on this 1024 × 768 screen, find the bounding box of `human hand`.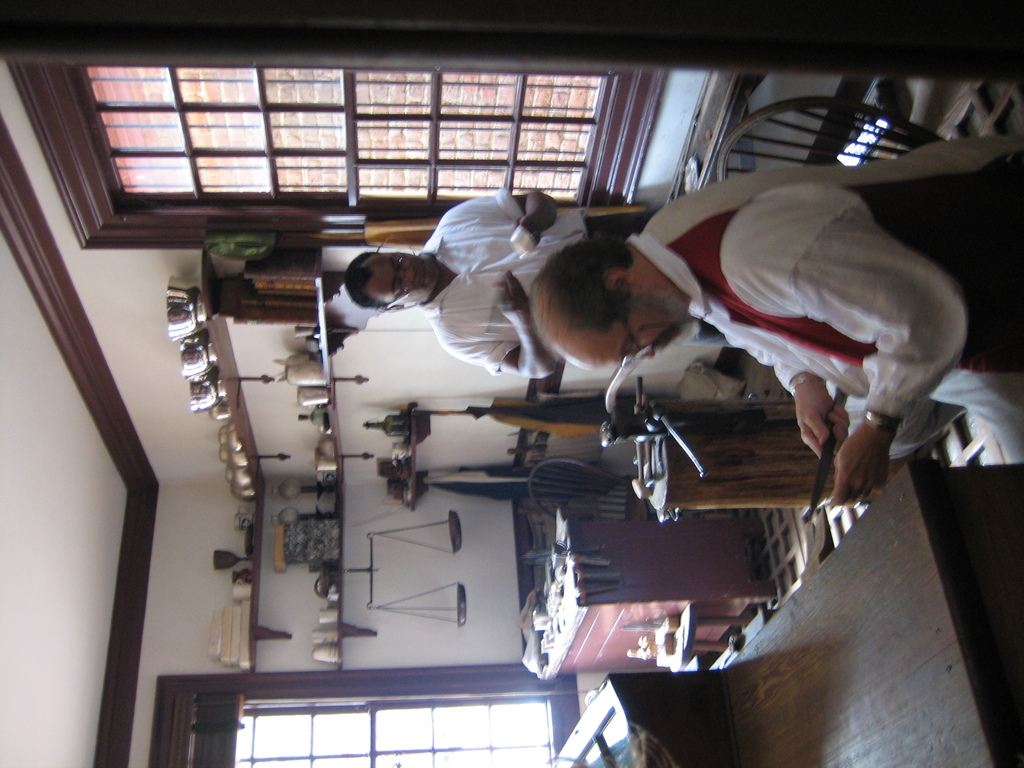
Bounding box: locate(792, 380, 853, 463).
